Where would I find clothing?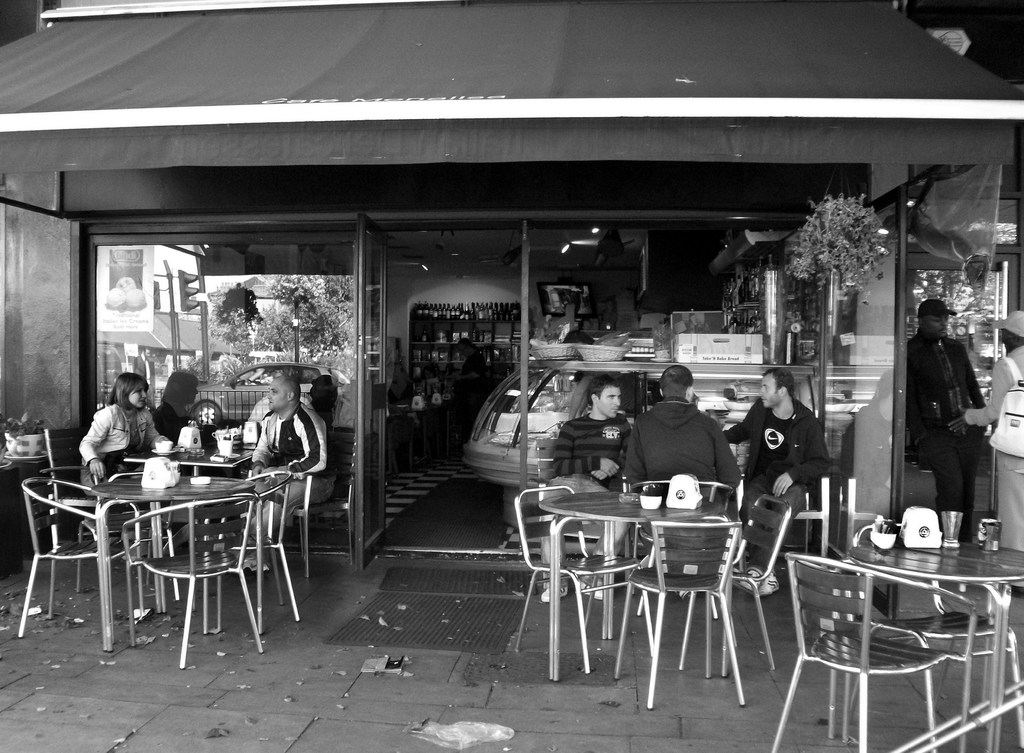
At 908, 319, 996, 531.
